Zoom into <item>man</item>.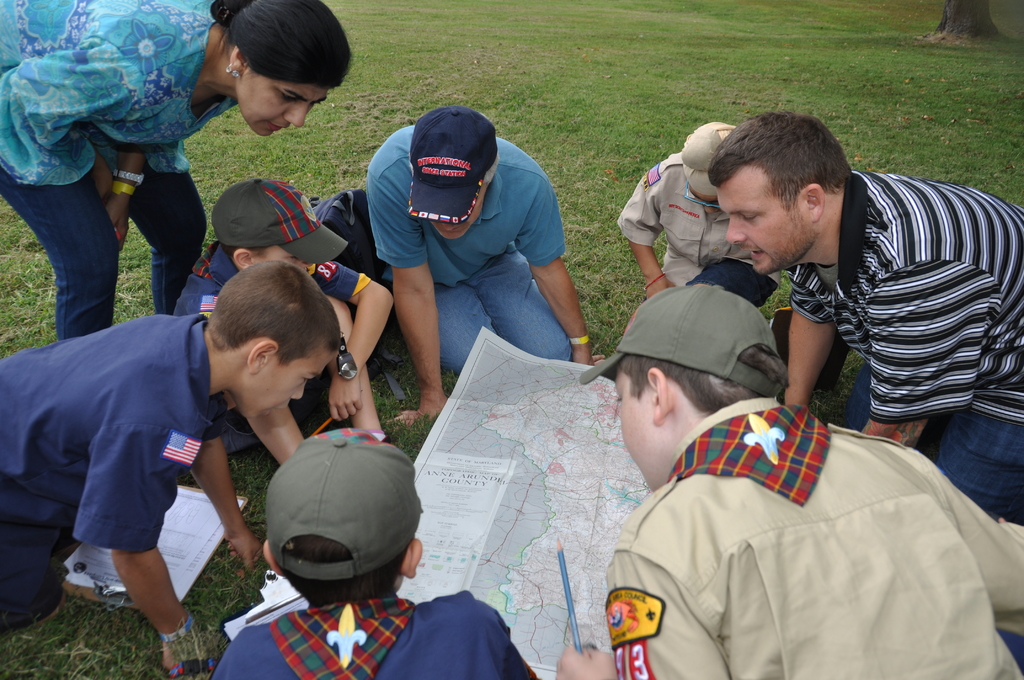
Zoom target: Rect(687, 133, 1014, 464).
